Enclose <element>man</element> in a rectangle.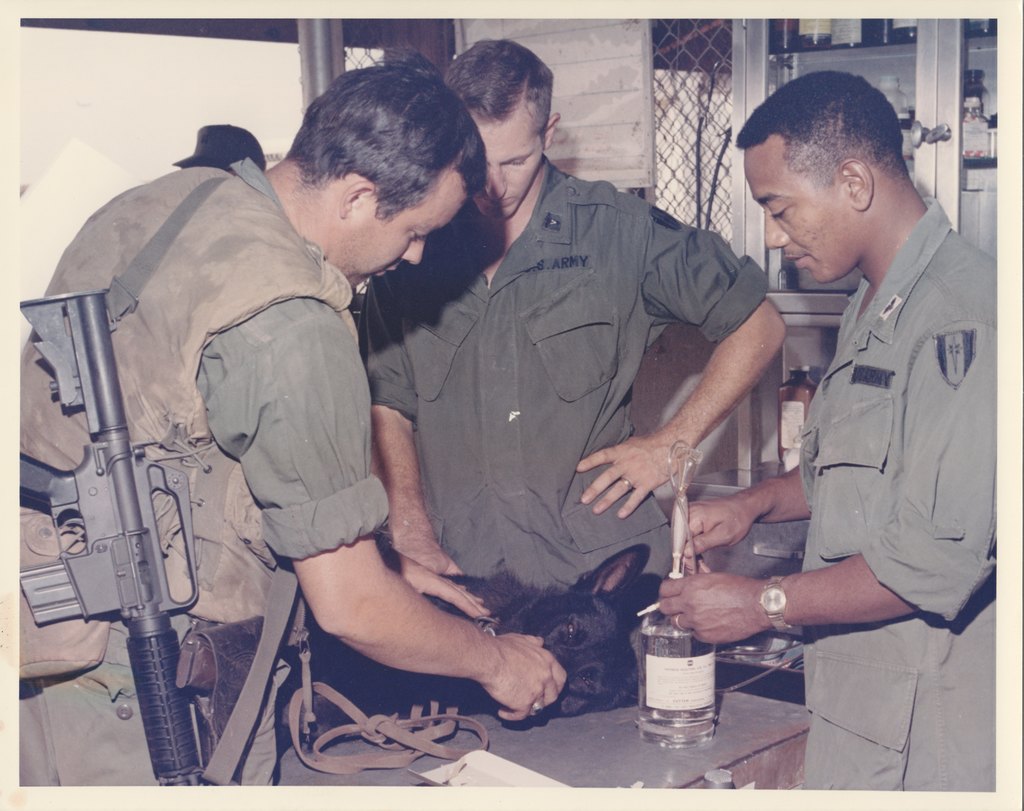
{"left": 348, "top": 30, "right": 793, "bottom": 619}.
